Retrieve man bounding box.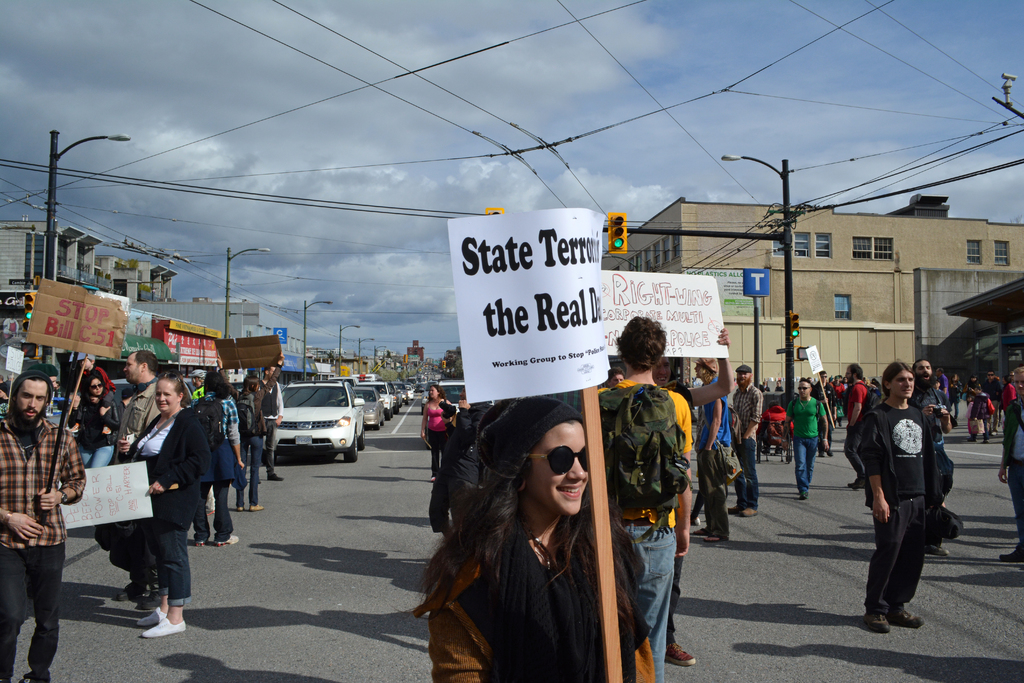
Bounding box: left=934, top=363, right=950, bottom=395.
